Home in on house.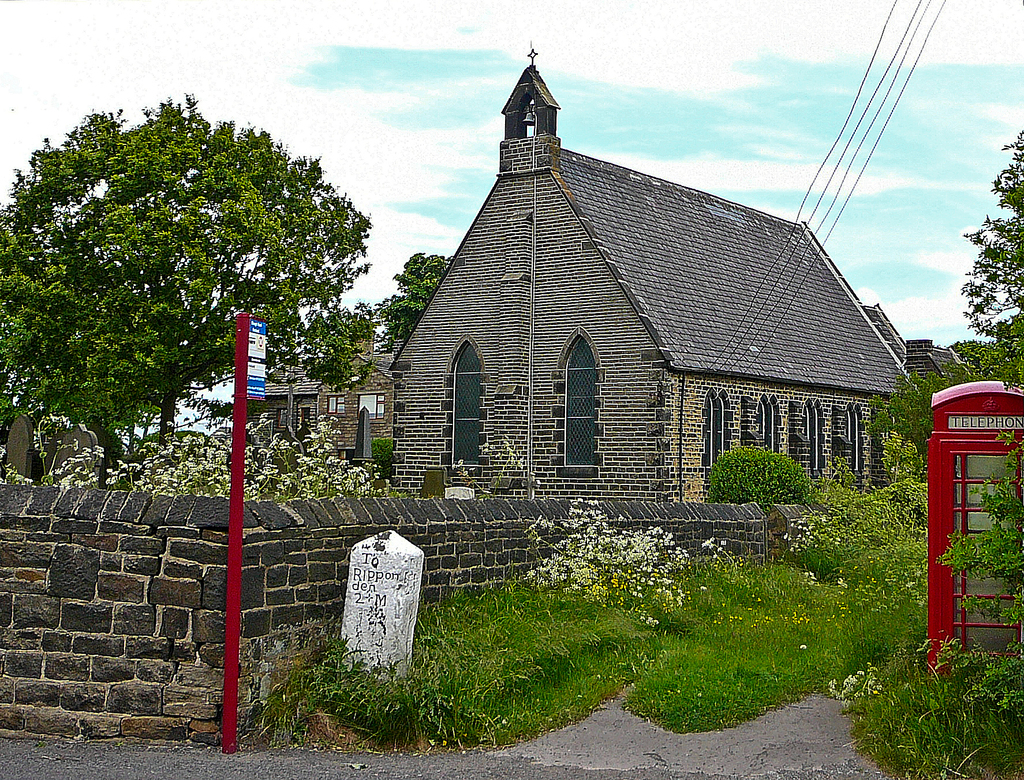
Homed in at 250:343:405:460.
